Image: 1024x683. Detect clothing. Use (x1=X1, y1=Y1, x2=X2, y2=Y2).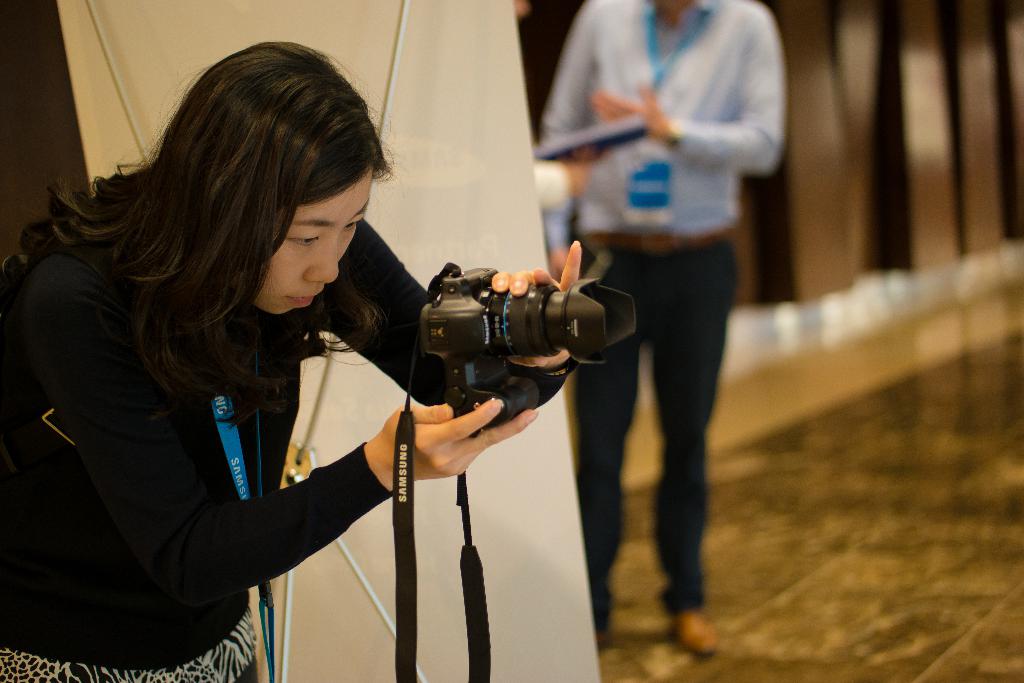
(x1=552, y1=6, x2=797, y2=625).
